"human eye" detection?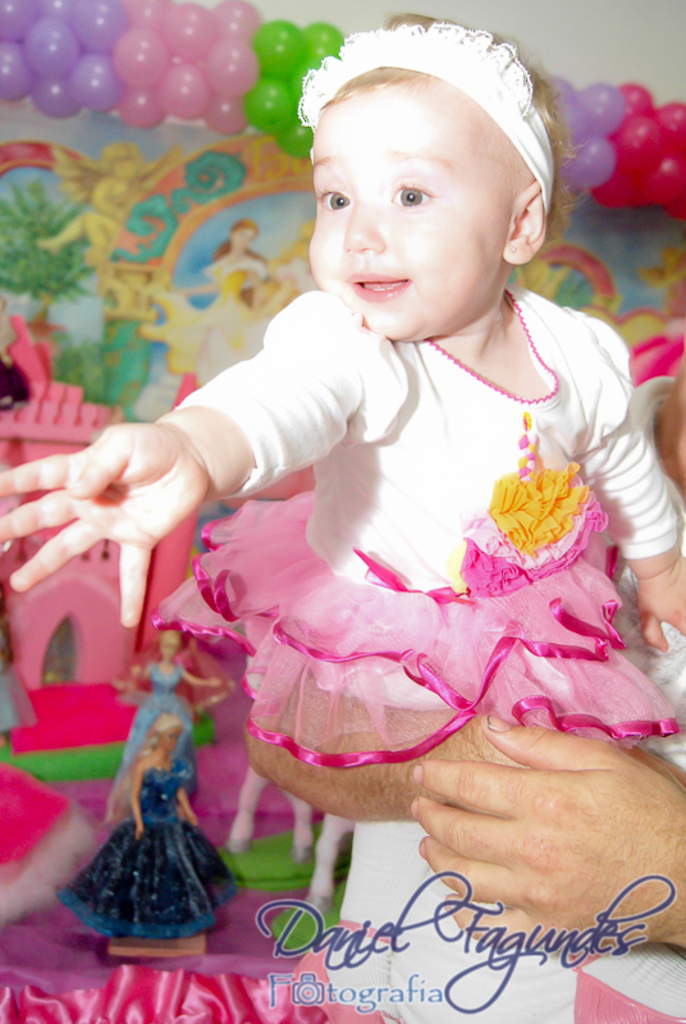
<region>390, 175, 440, 205</region>
